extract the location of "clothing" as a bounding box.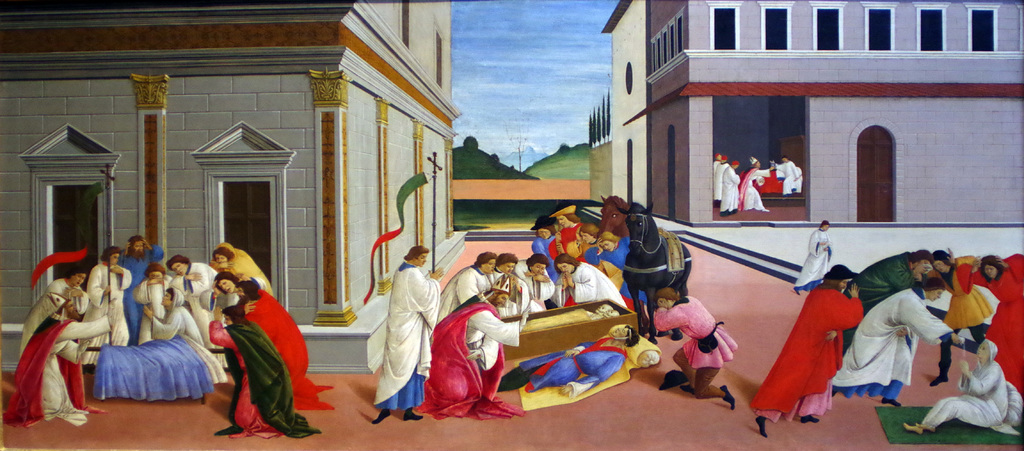
rect(652, 288, 739, 393).
